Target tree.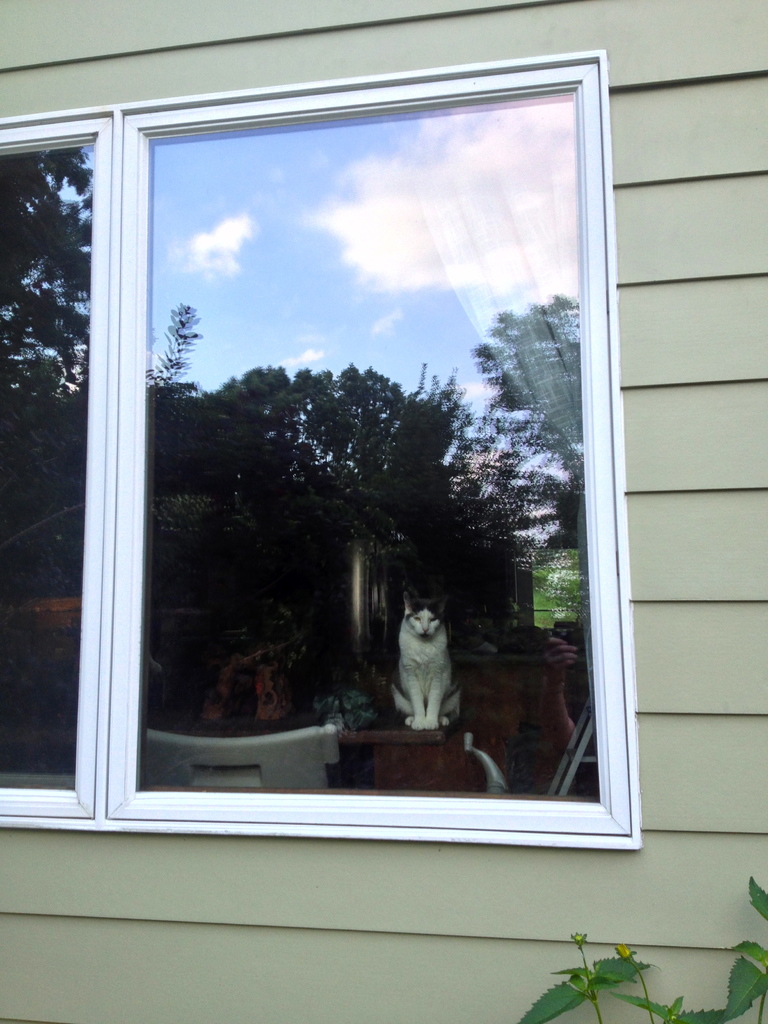
Target region: <box>4,86,100,390</box>.
